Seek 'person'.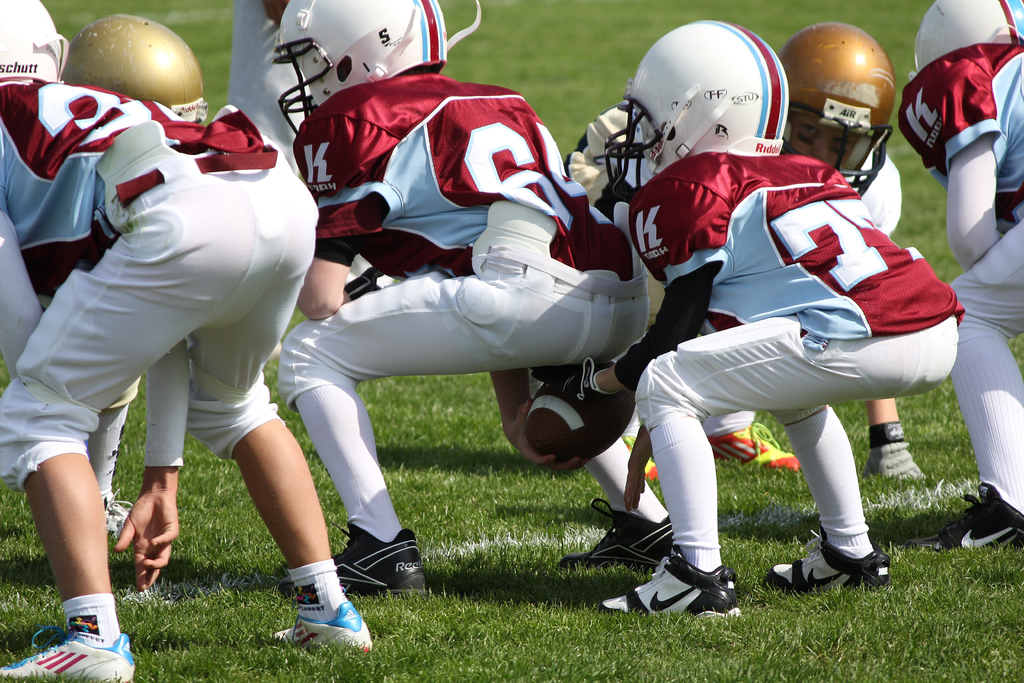
(653,119,929,622).
